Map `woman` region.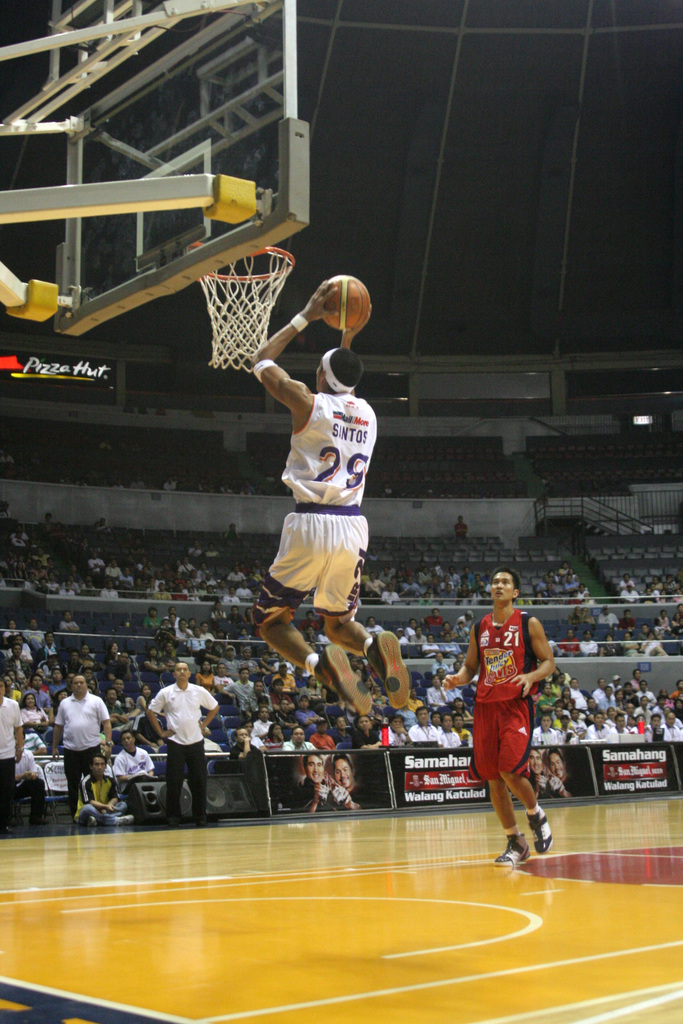
Mapped to [457,573,562,867].
